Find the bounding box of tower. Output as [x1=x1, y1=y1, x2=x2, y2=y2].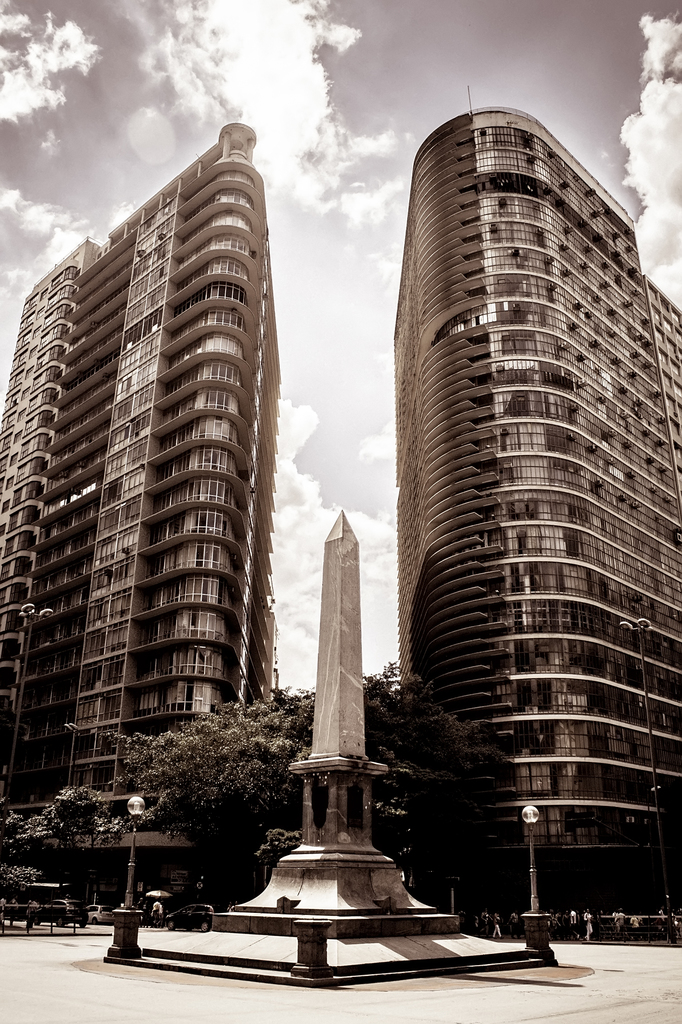
[x1=0, y1=115, x2=291, y2=825].
